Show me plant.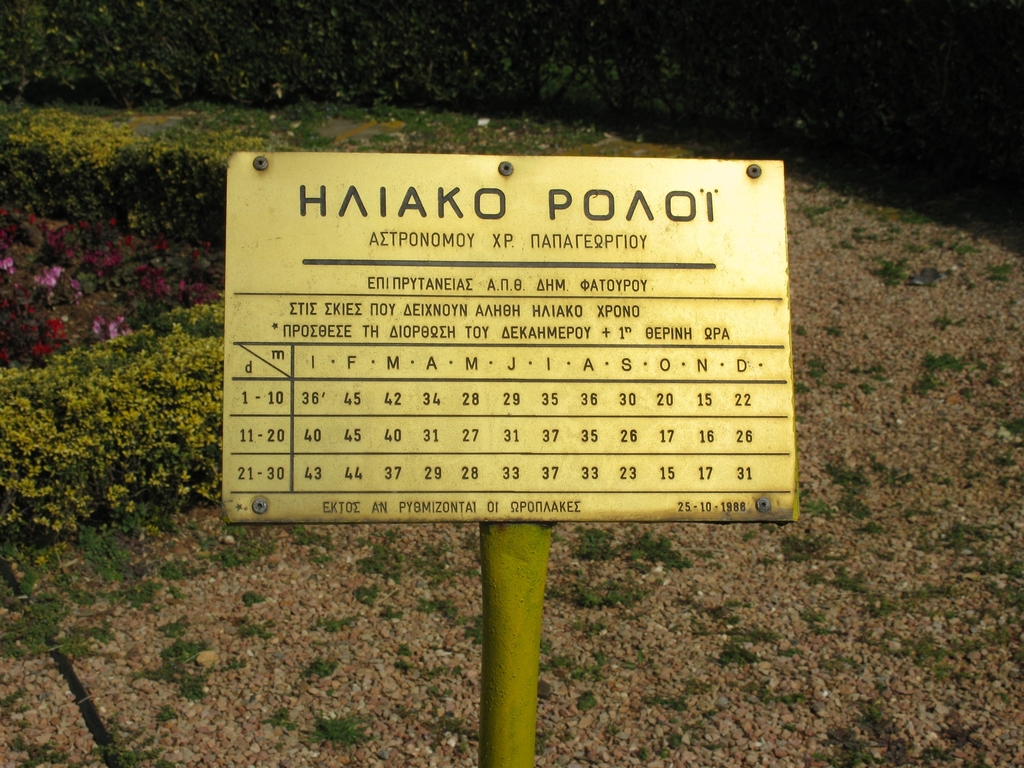
plant is here: left=141, top=643, right=234, bottom=699.
